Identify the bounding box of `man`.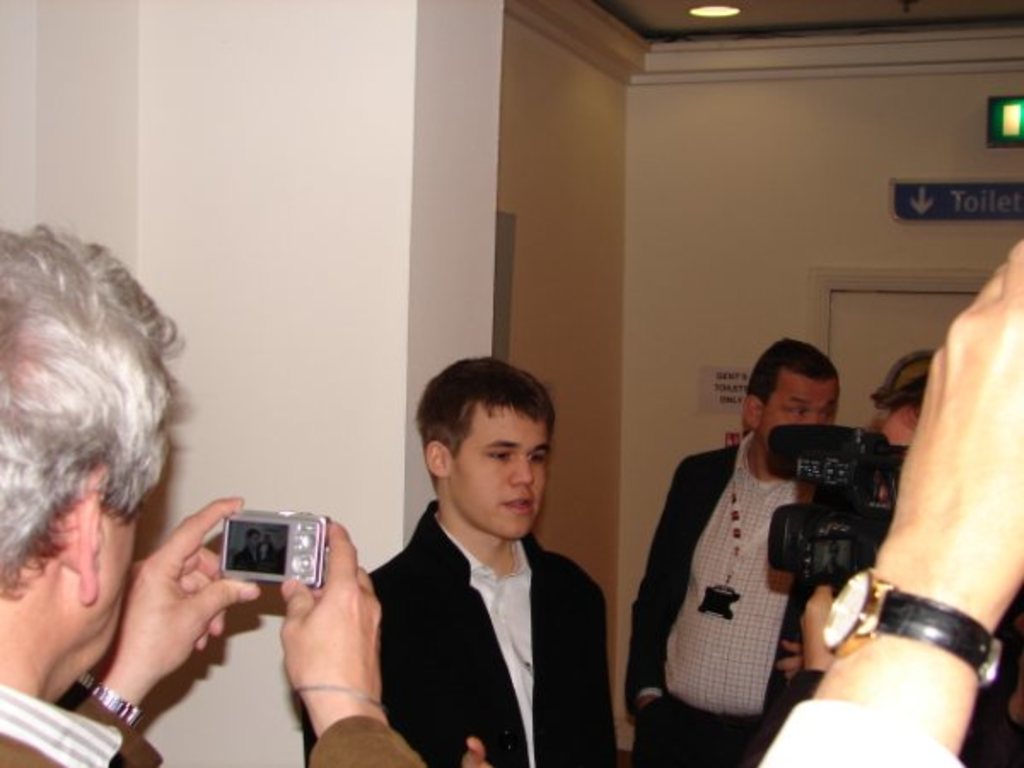
pyautogui.locateOnScreen(812, 348, 1022, 758).
